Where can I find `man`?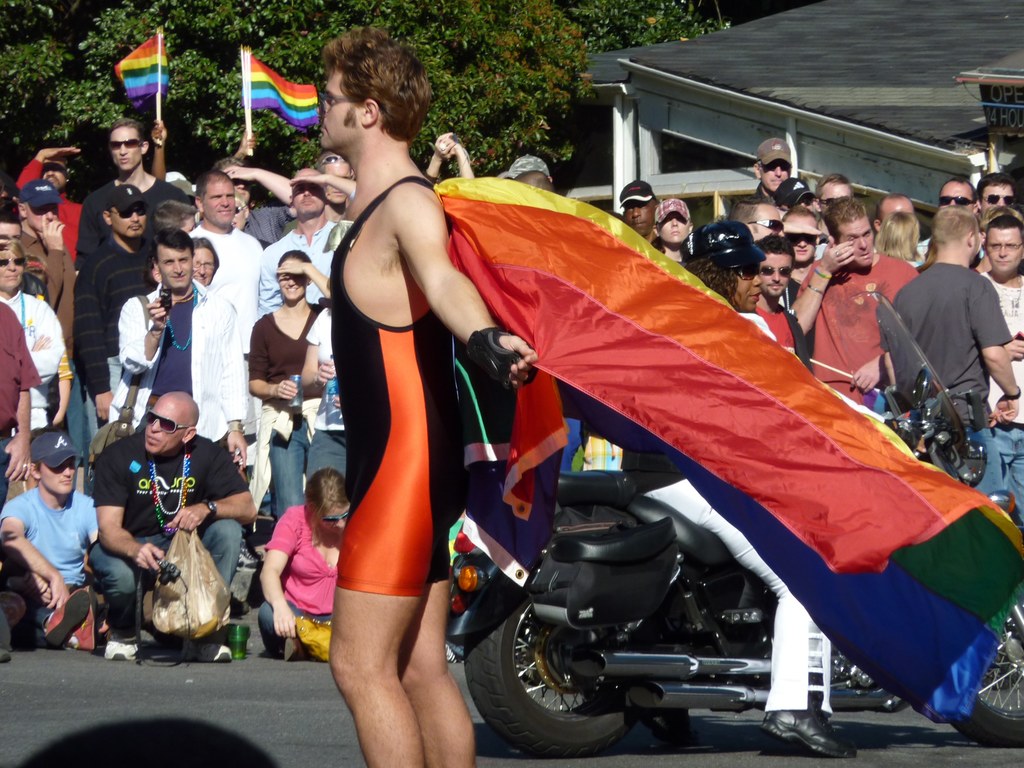
You can find it at [895, 202, 1011, 412].
